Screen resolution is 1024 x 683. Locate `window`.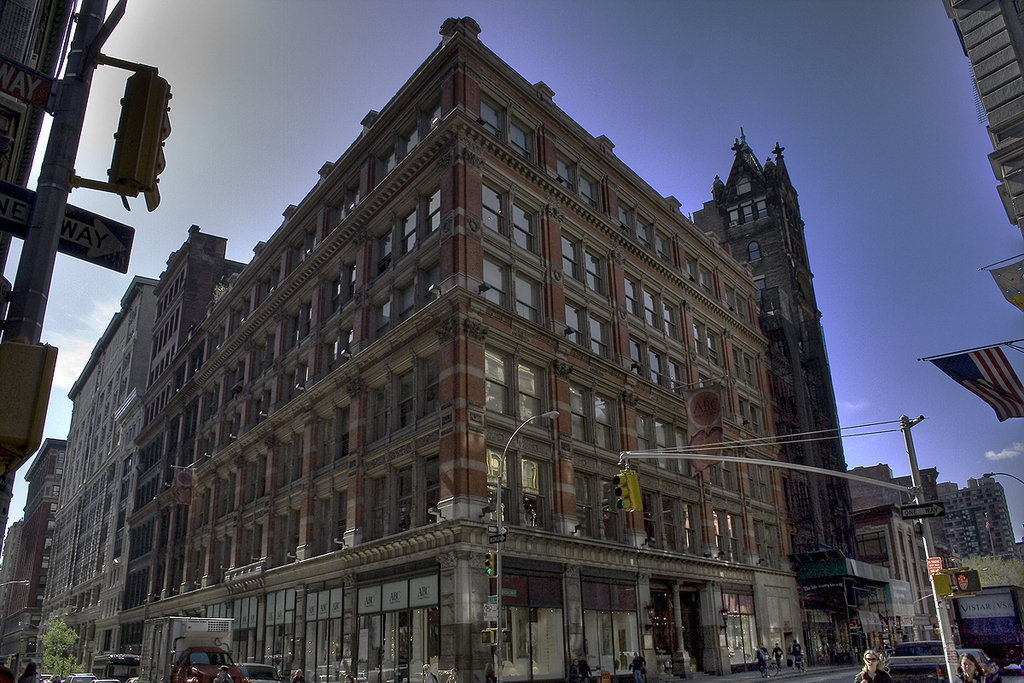
rect(725, 282, 748, 322).
